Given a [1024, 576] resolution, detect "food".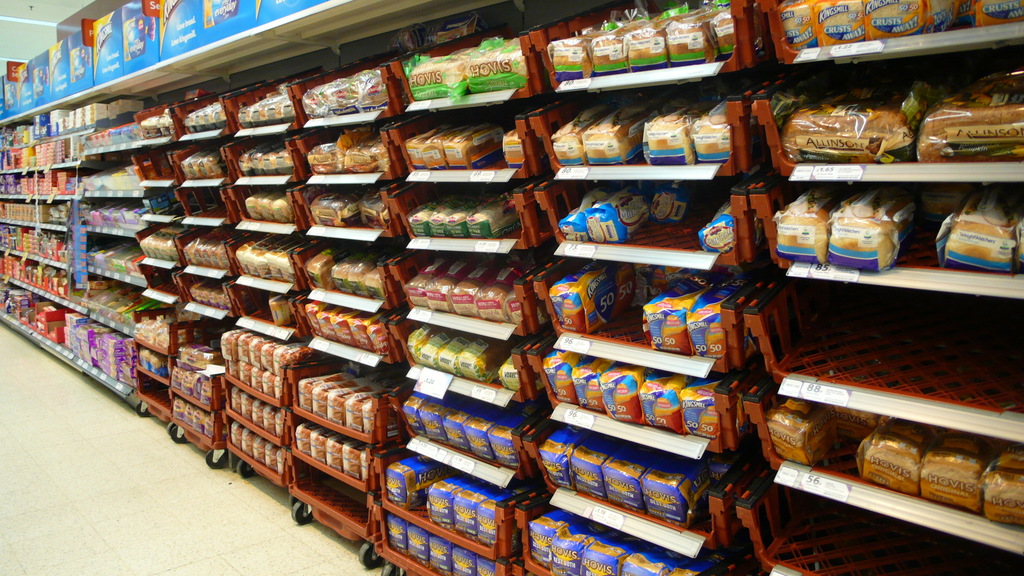
x1=305 y1=246 x2=349 y2=292.
